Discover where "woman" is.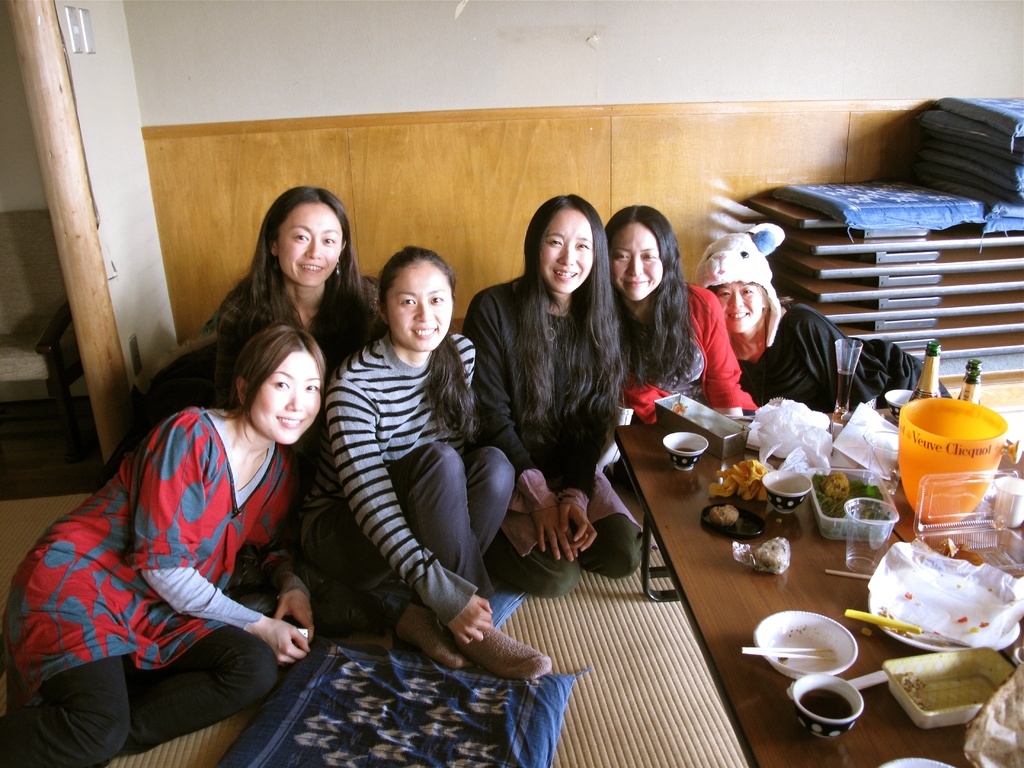
Discovered at (607,204,758,425).
